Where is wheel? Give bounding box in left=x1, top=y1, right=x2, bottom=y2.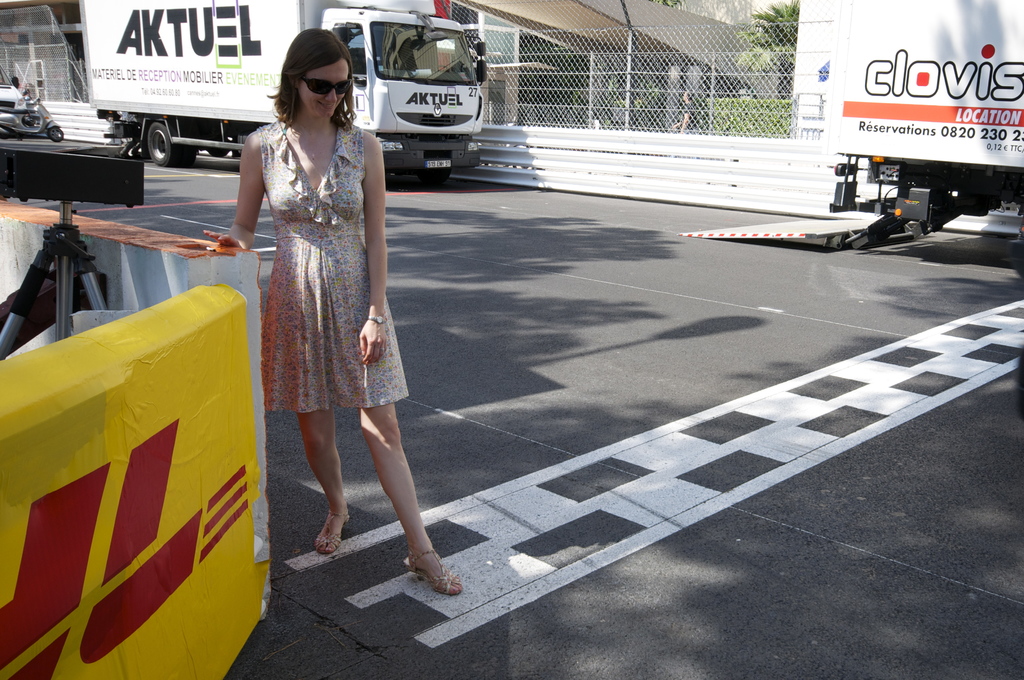
left=144, top=122, right=182, bottom=166.
